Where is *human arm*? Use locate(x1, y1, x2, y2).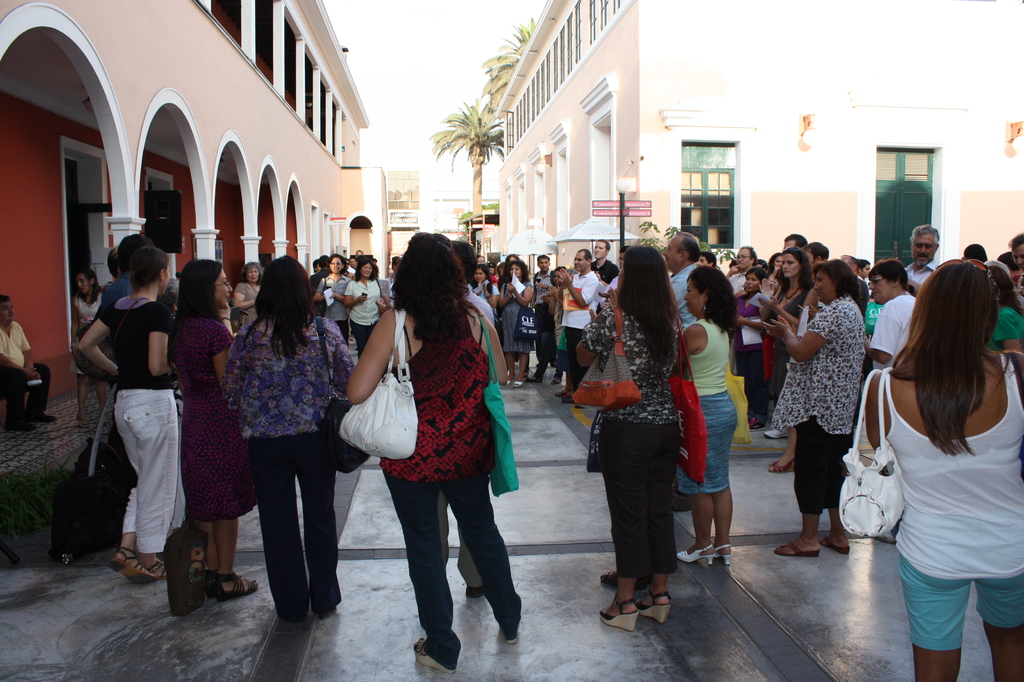
locate(761, 286, 801, 332).
